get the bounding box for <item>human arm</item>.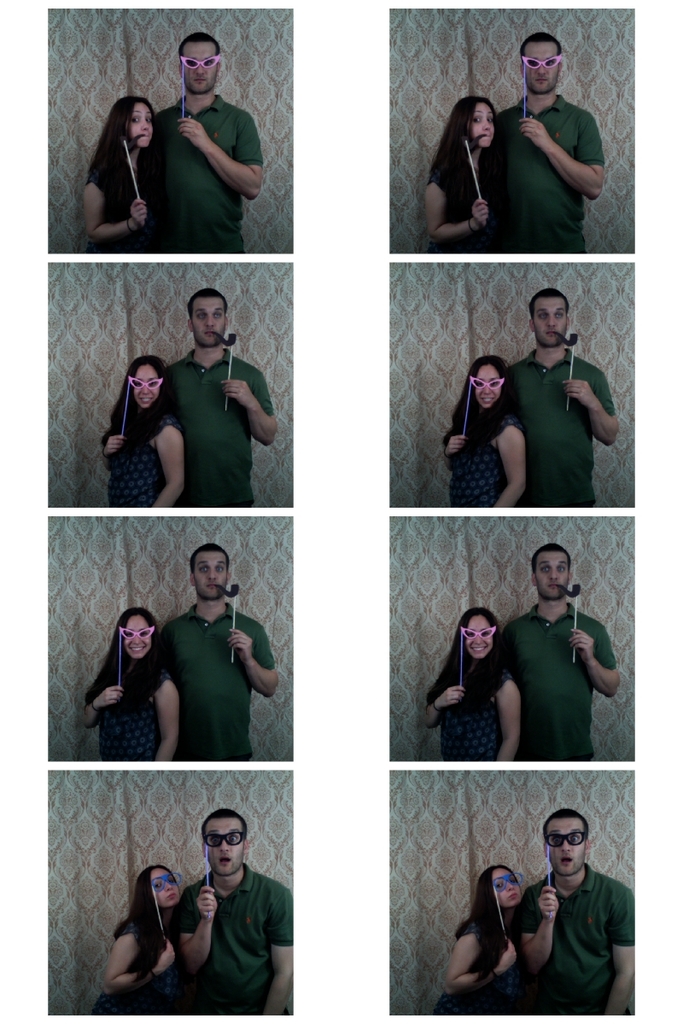
bbox(446, 919, 528, 986).
